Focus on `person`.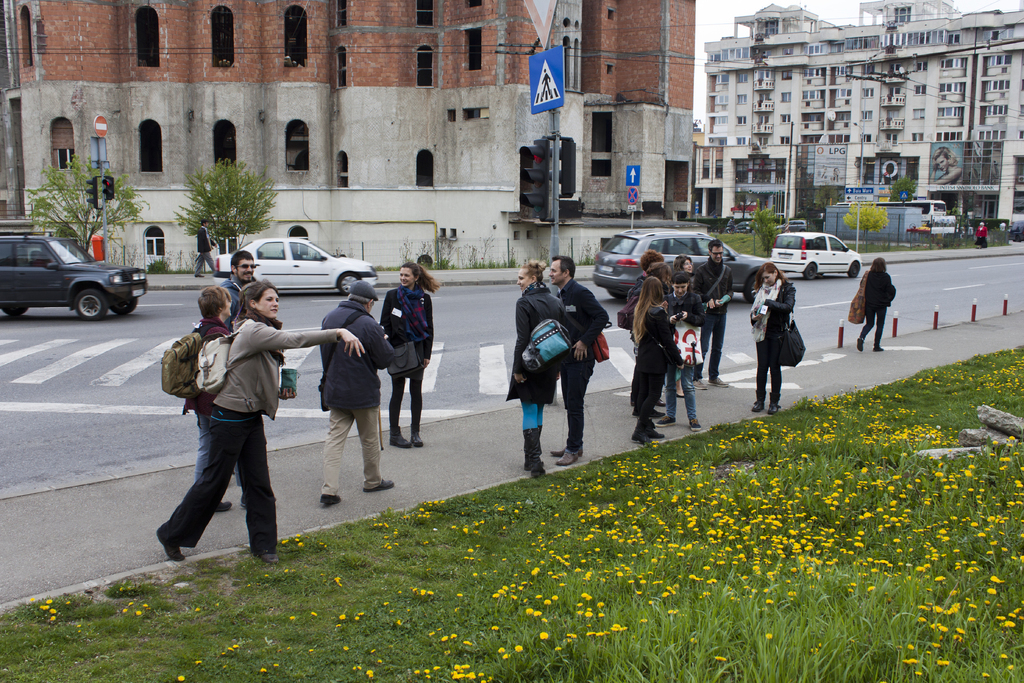
Focused at 846, 255, 893, 350.
